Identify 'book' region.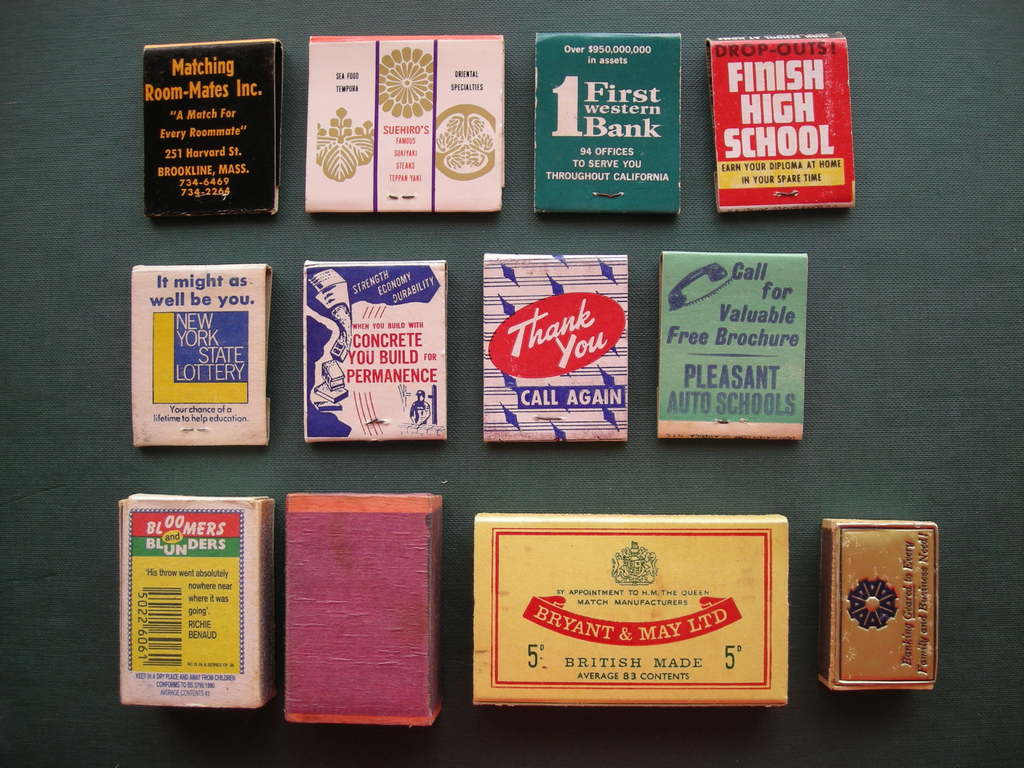
Region: pyautogui.locateOnScreen(472, 511, 792, 705).
